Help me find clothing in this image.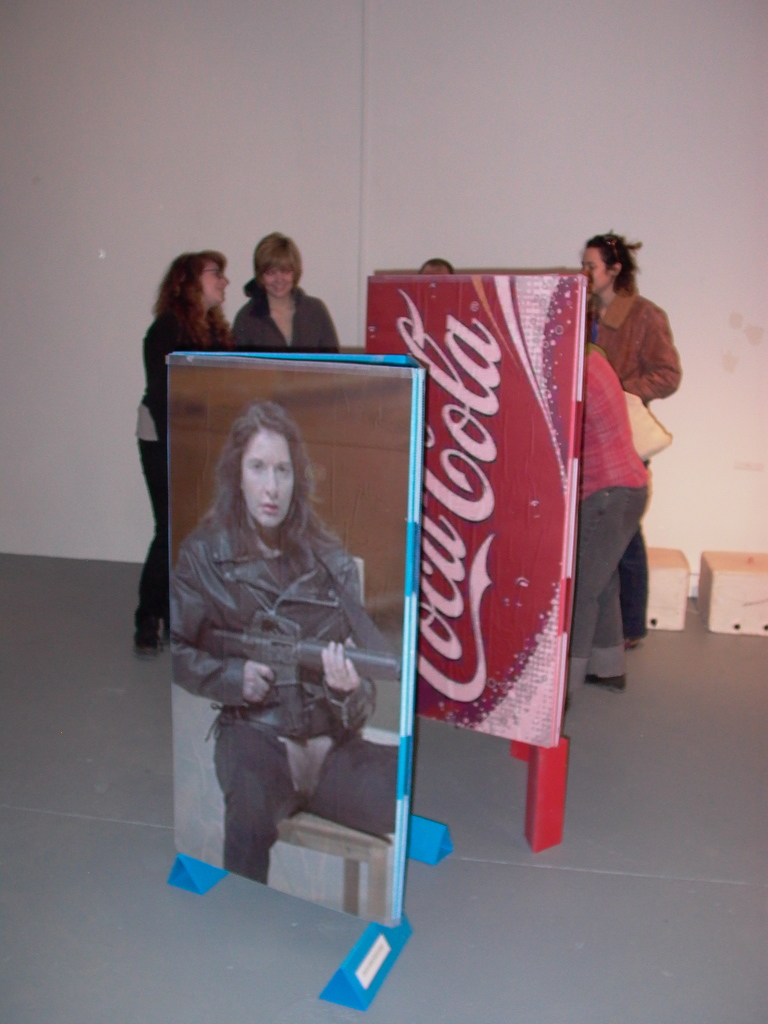
Found it: 595,290,689,645.
